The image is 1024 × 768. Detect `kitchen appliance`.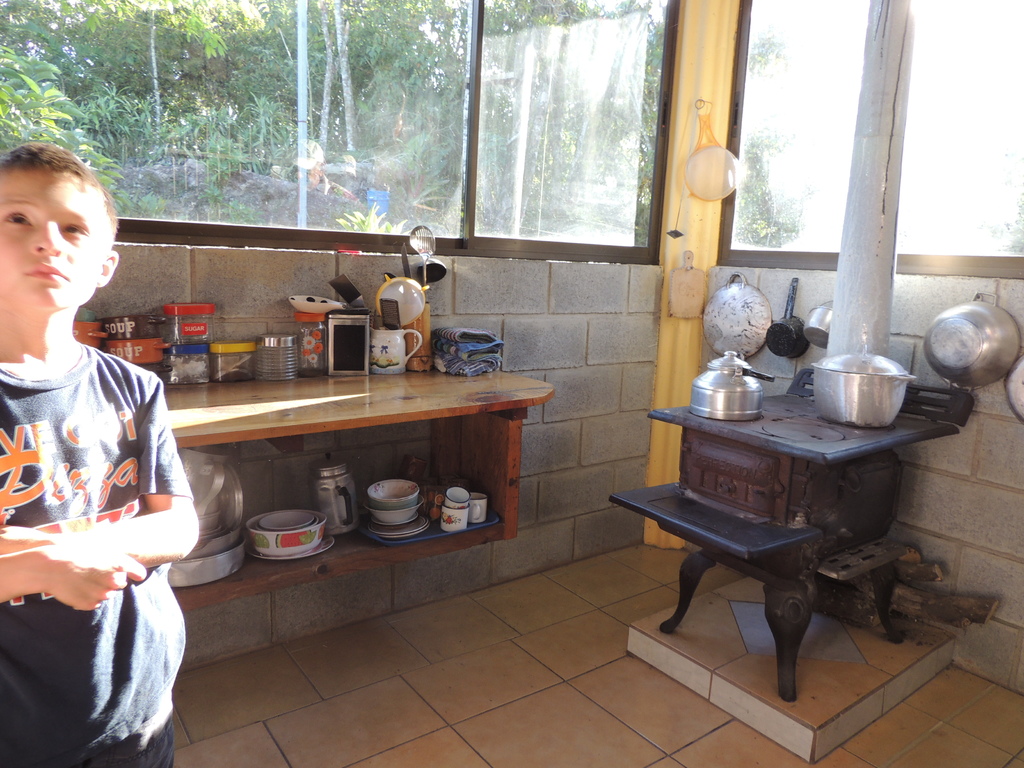
Detection: [x1=259, y1=335, x2=297, y2=379].
